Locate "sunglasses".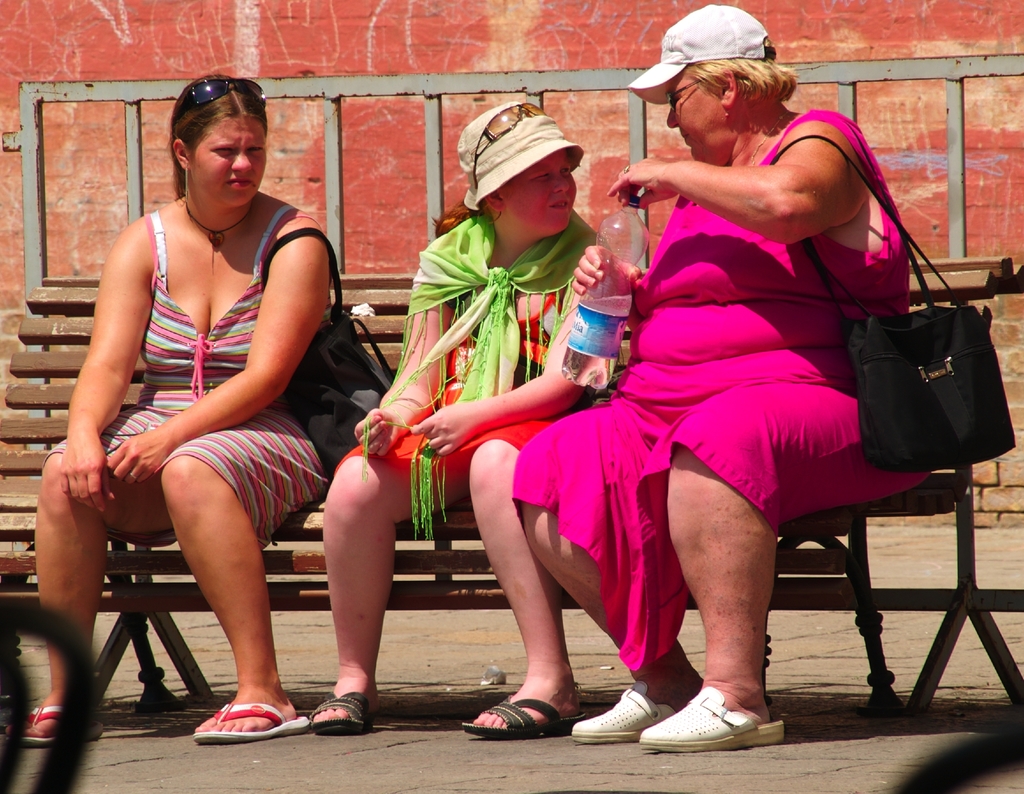
Bounding box: {"x1": 167, "y1": 74, "x2": 271, "y2": 113}.
